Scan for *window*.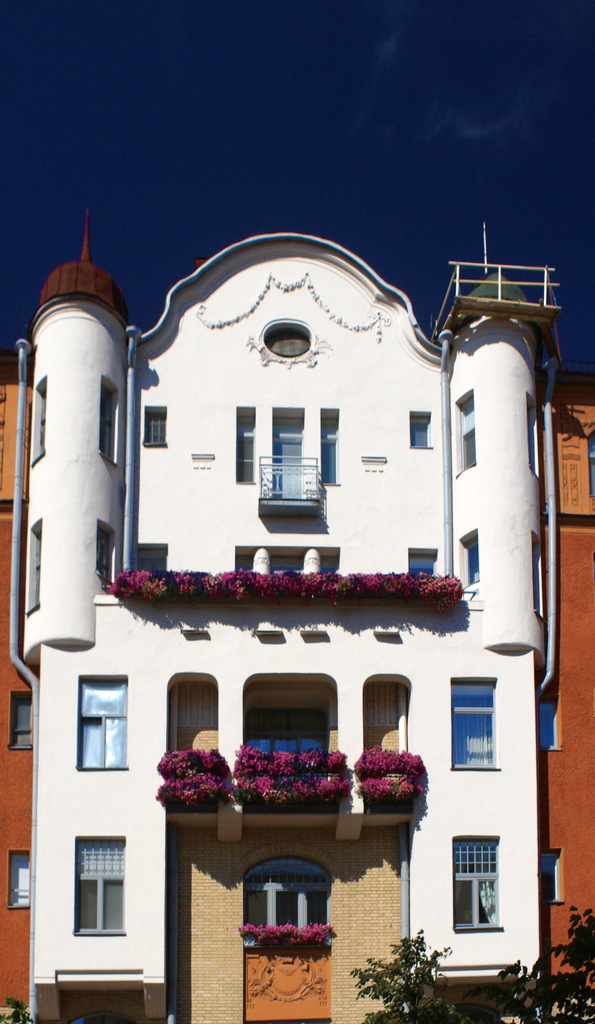
Scan result: bbox(81, 680, 126, 771).
